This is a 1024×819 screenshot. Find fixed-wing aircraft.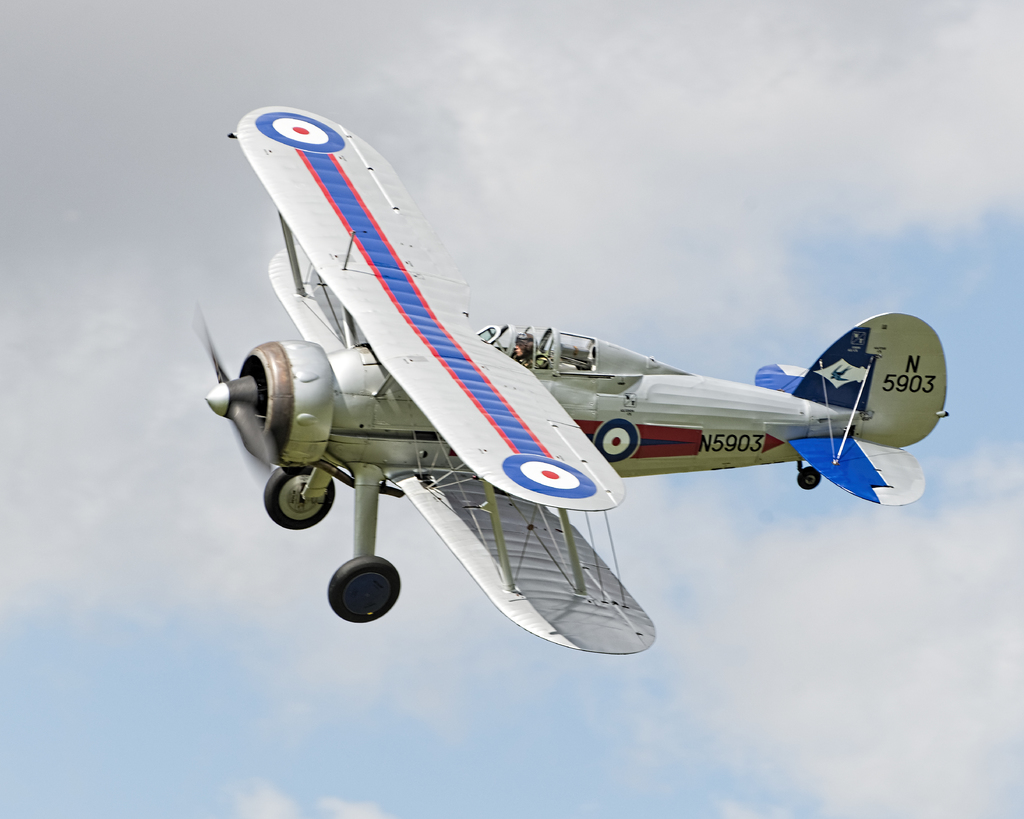
Bounding box: box(205, 104, 951, 655).
